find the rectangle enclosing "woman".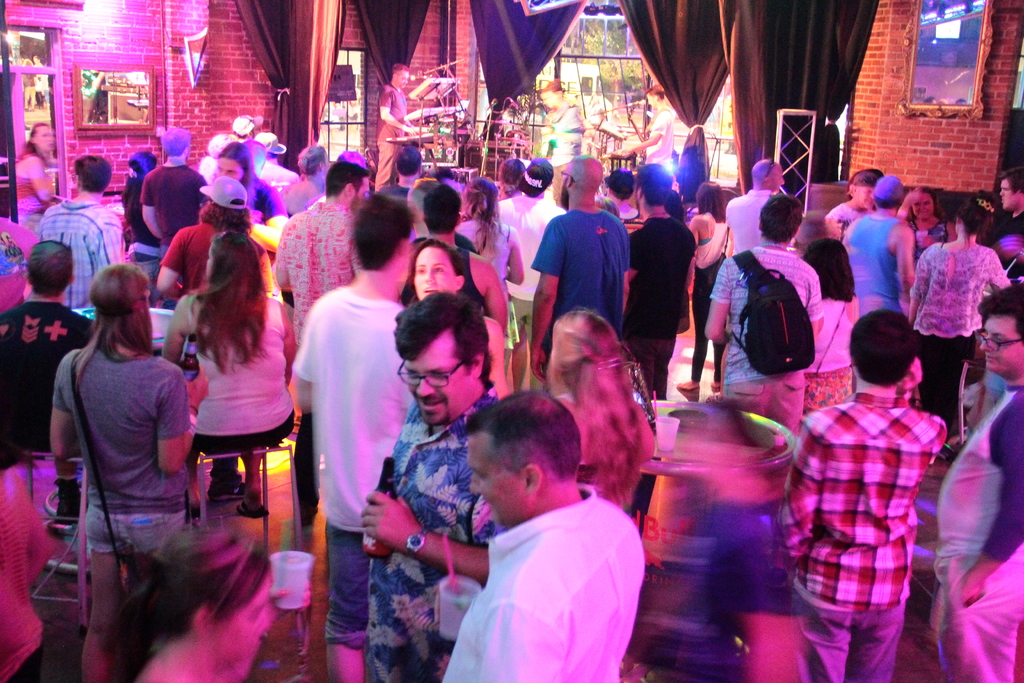
[left=801, top=235, right=860, bottom=422].
